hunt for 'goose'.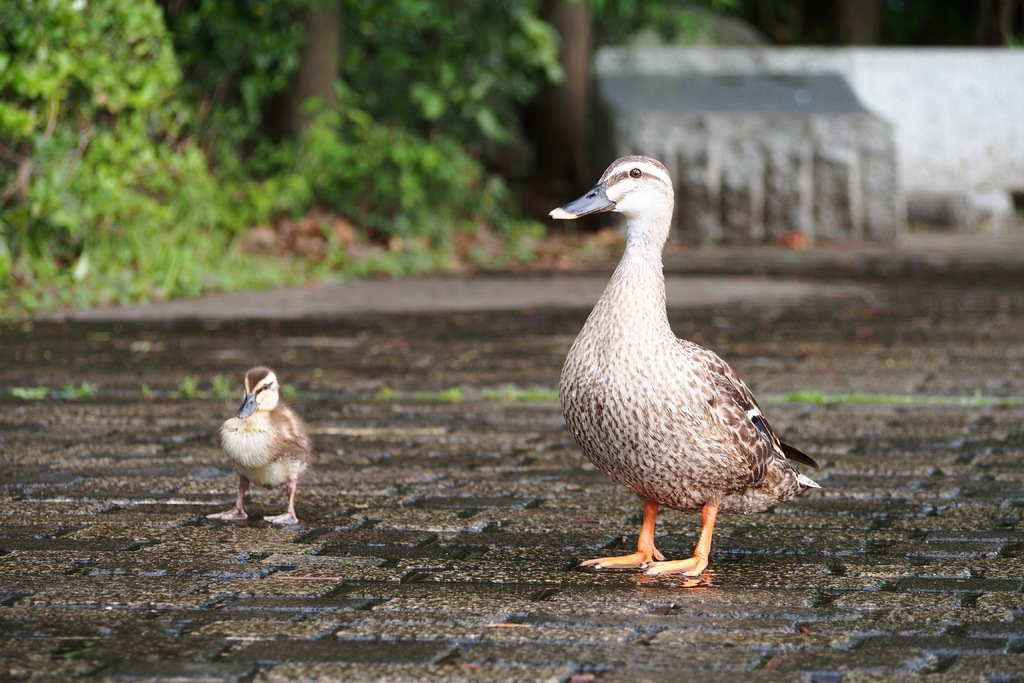
Hunted down at l=205, t=370, r=312, b=523.
